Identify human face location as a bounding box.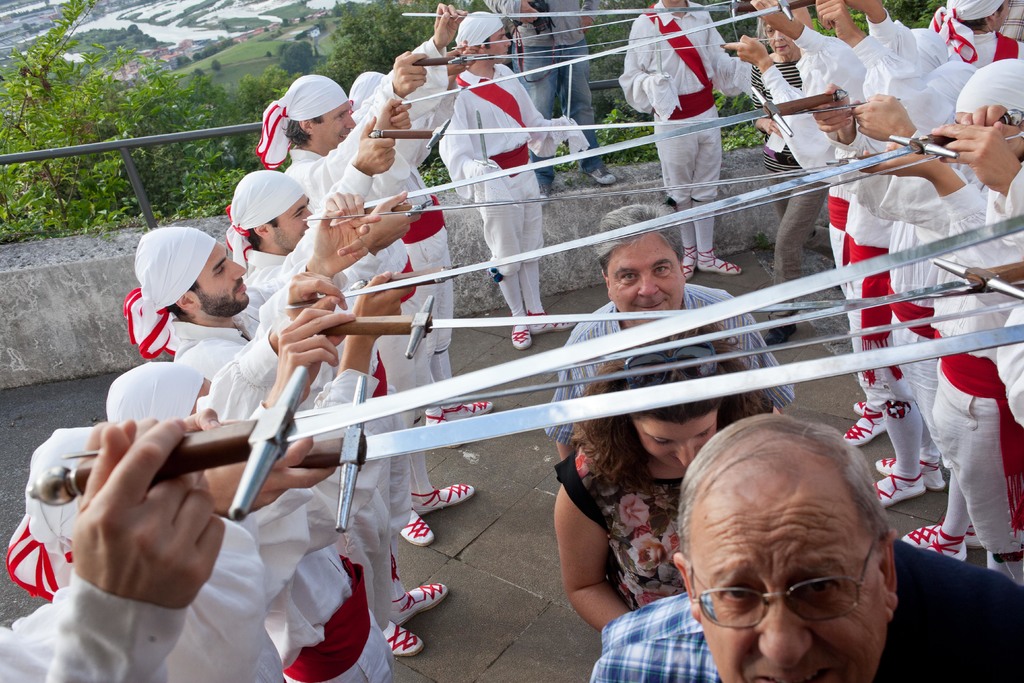
bbox=[609, 236, 684, 329].
